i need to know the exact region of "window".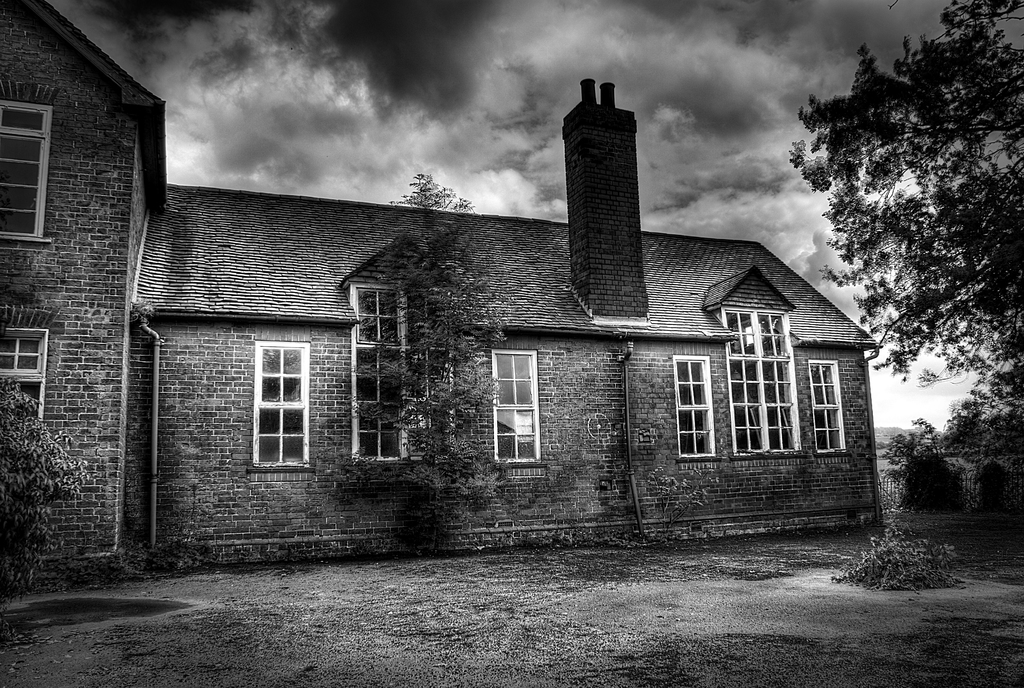
Region: 256/345/315/469.
